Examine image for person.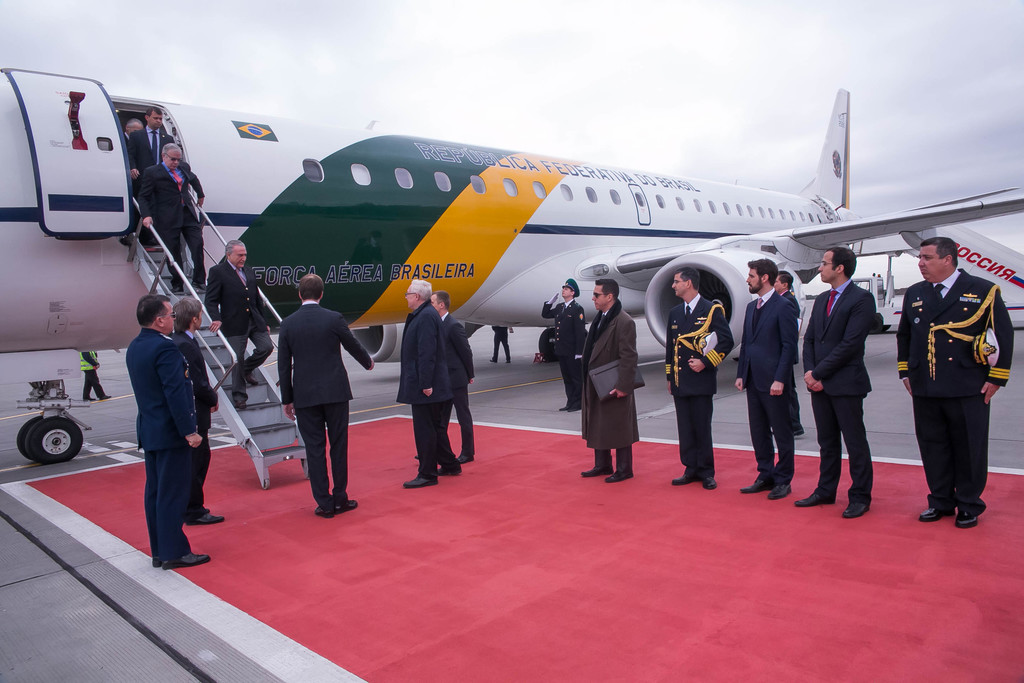
Examination result: bbox=(540, 279, 588, 415).
